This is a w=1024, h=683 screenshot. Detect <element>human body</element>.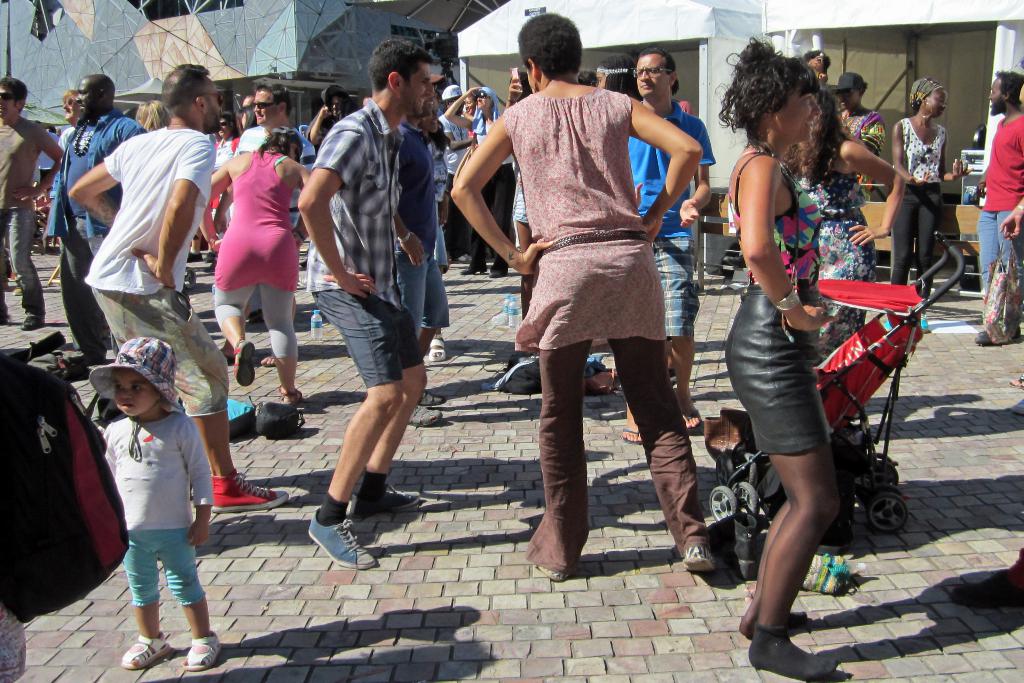
(x1=717, y1=37, x2=872, y2=650).
